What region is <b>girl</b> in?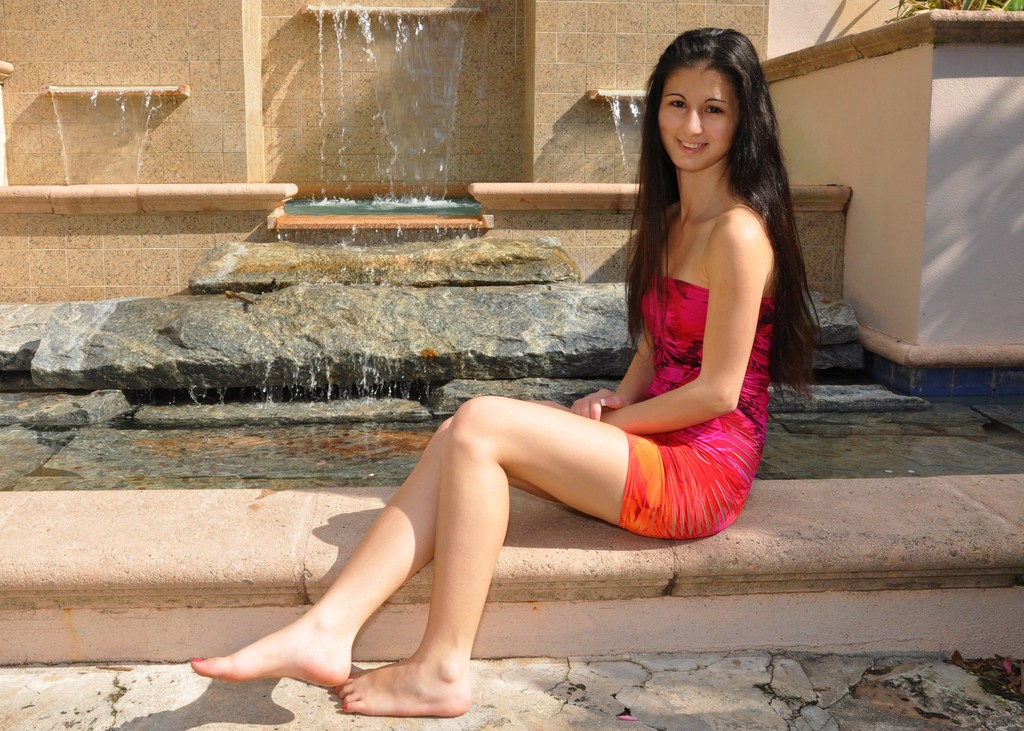
184:26:828:720.
